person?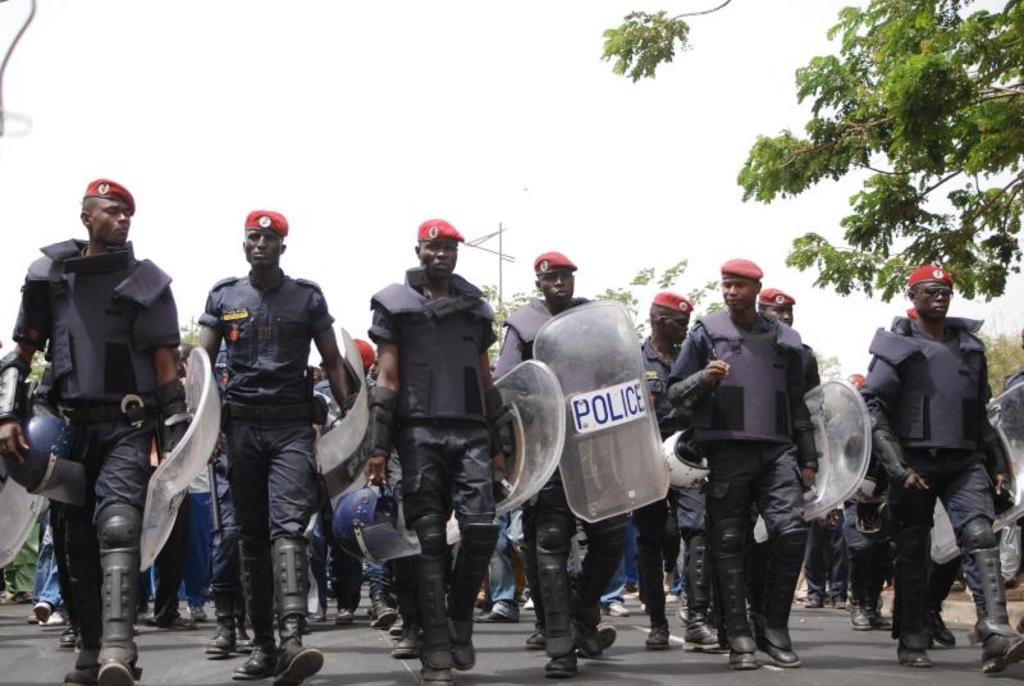
bbox=(861, 267, 1023, 674)
